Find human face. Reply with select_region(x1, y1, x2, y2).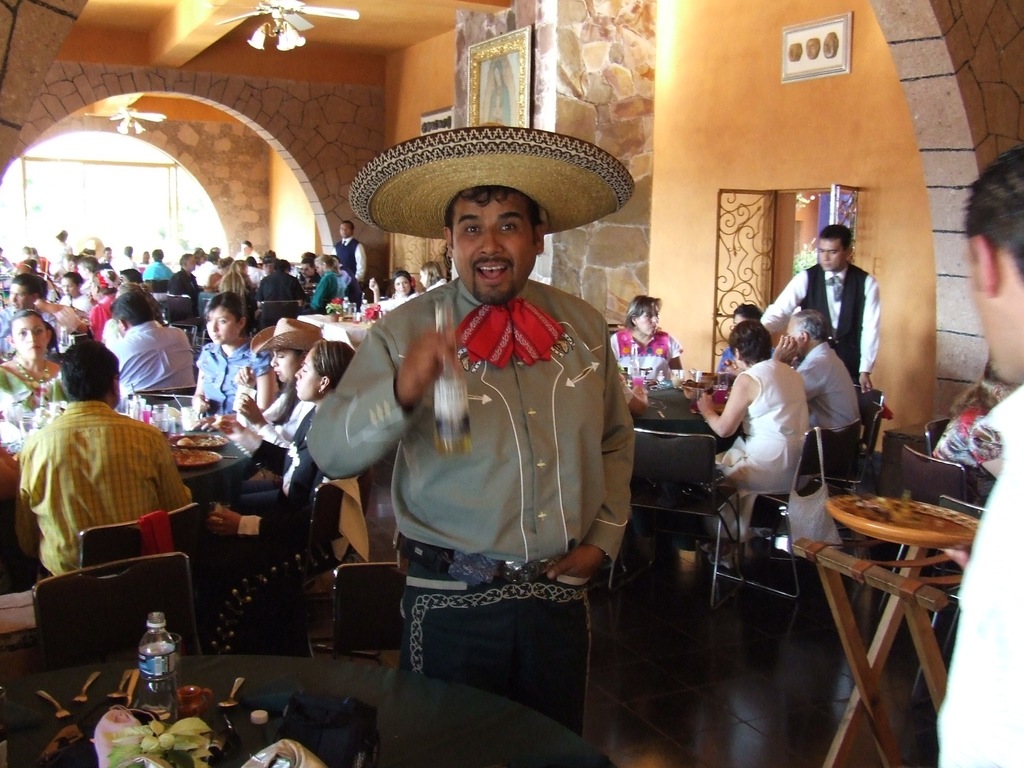
select_region(271, 351, 296, 378).
